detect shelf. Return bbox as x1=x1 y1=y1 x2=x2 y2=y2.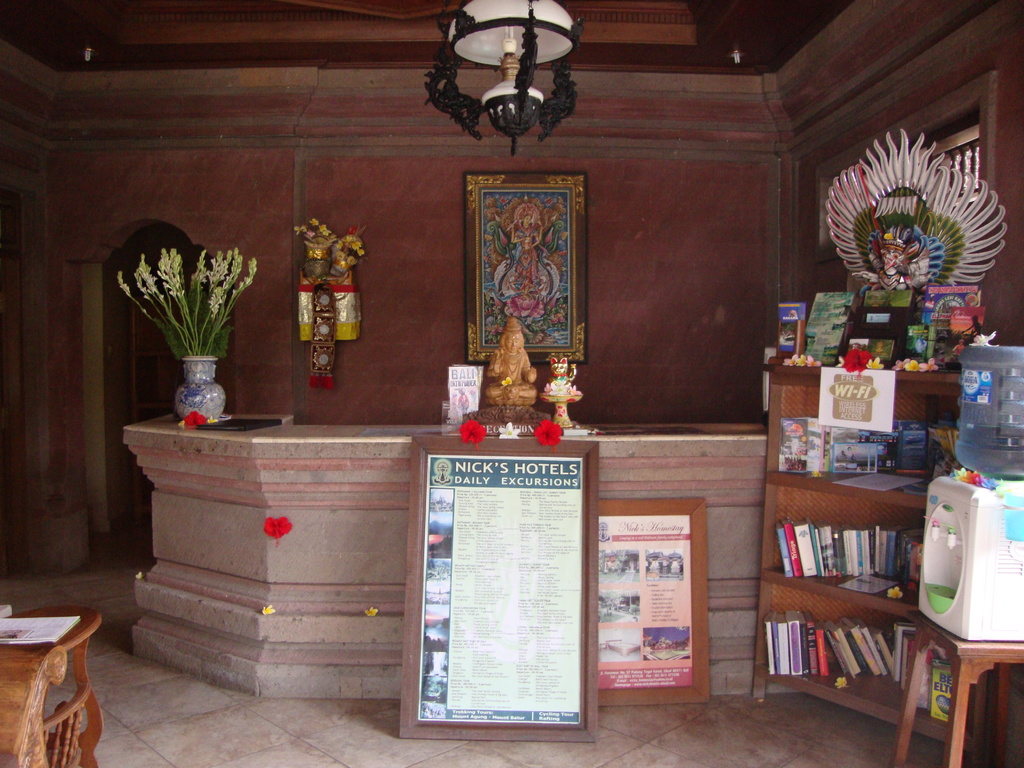
x1=749 y1=348 x2=992 y2=764.
